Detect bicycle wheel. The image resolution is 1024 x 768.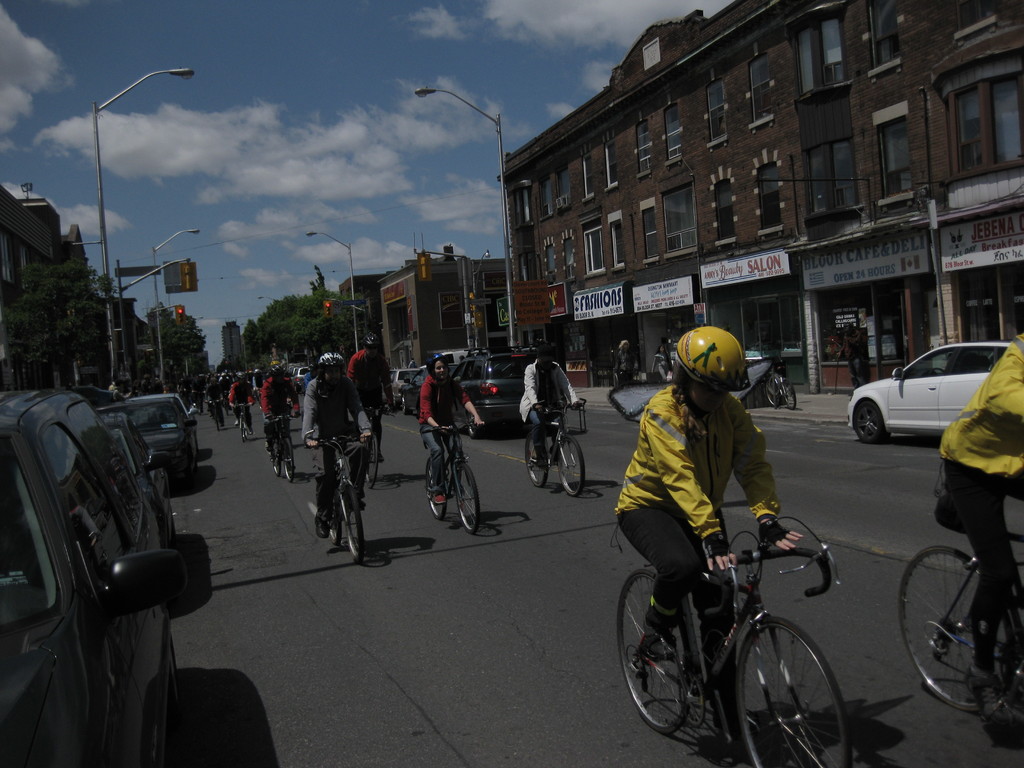
detection(778, 376, 797, 411).
